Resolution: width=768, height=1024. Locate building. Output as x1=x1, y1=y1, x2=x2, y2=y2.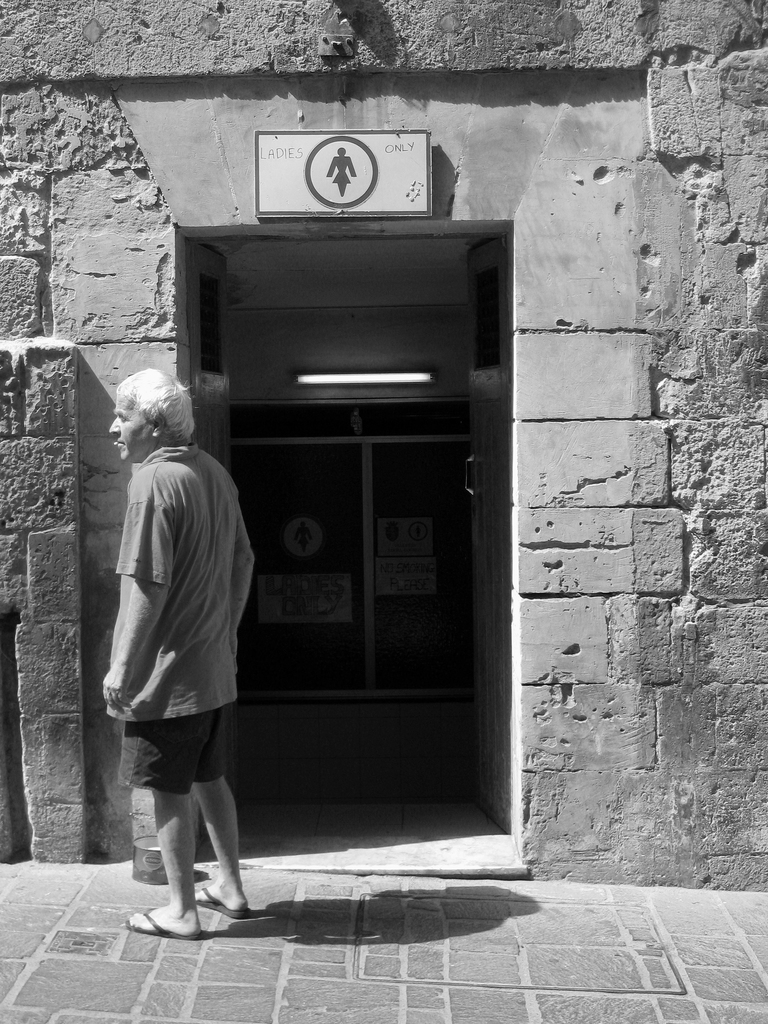
x1=0, y1=0, x2=767, y2=895.
